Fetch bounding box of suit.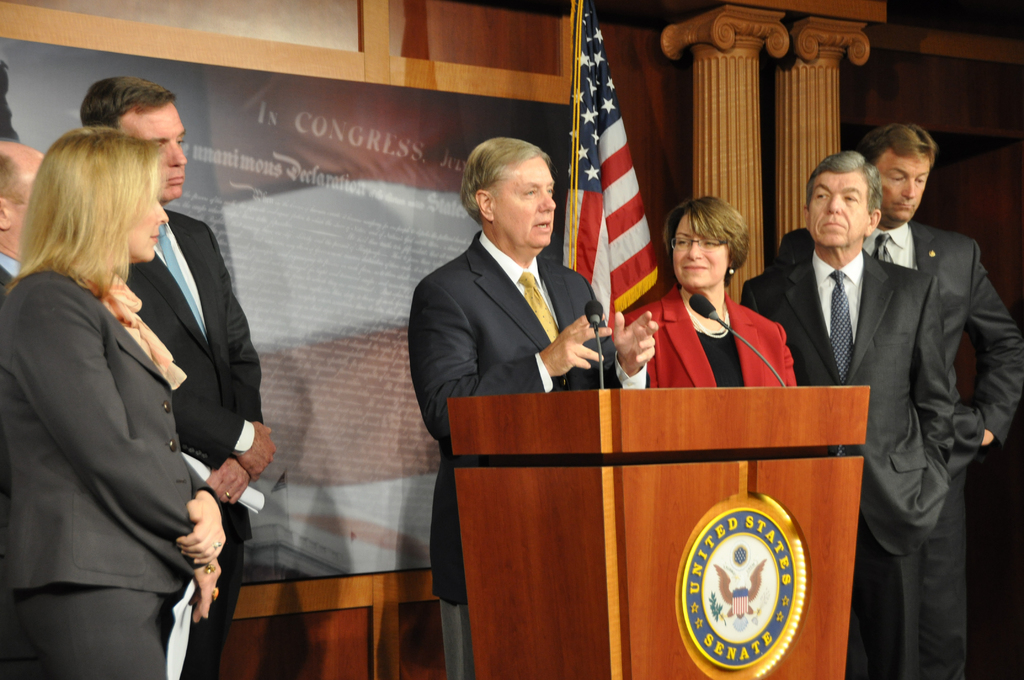
Bbox: 0, 262, 220, 679.
